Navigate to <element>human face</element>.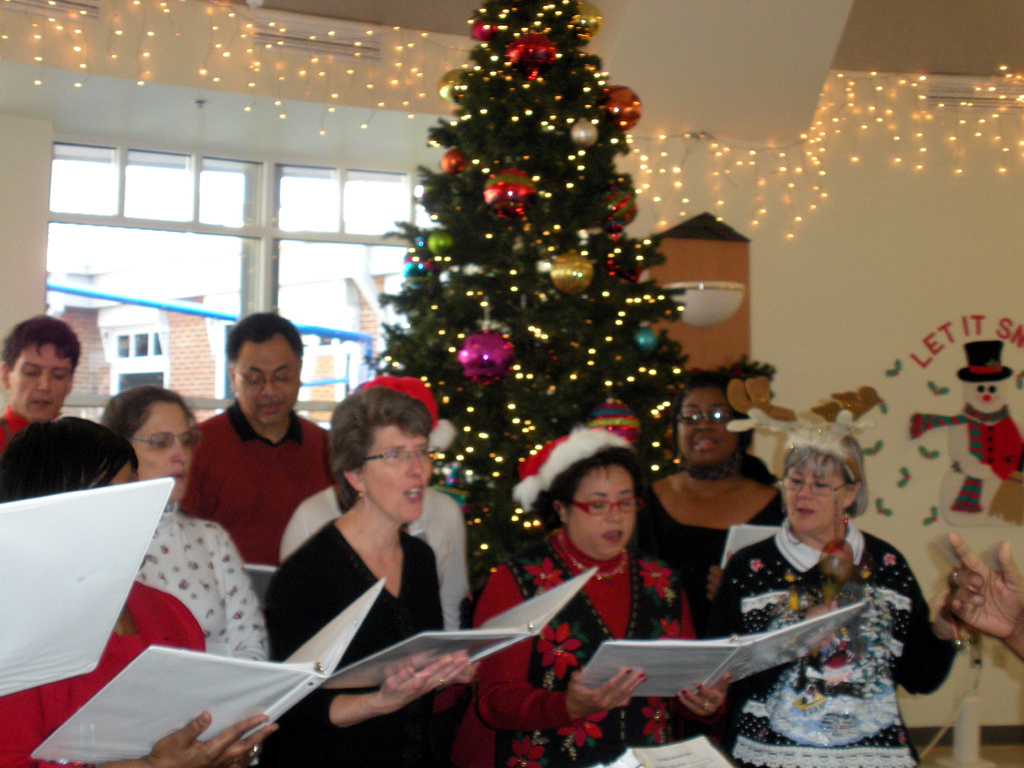
Navigation target: {"left": 235, "top": 330, "right": 300, "bottom": 425}.
